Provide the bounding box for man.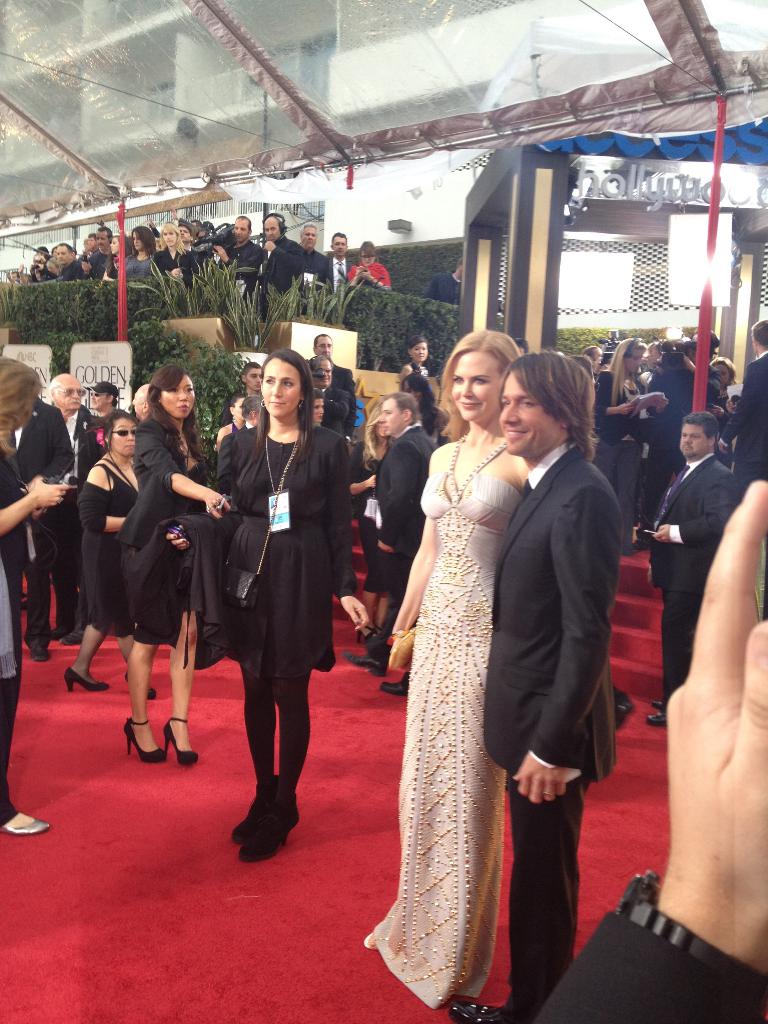
(459,322,639,978).
